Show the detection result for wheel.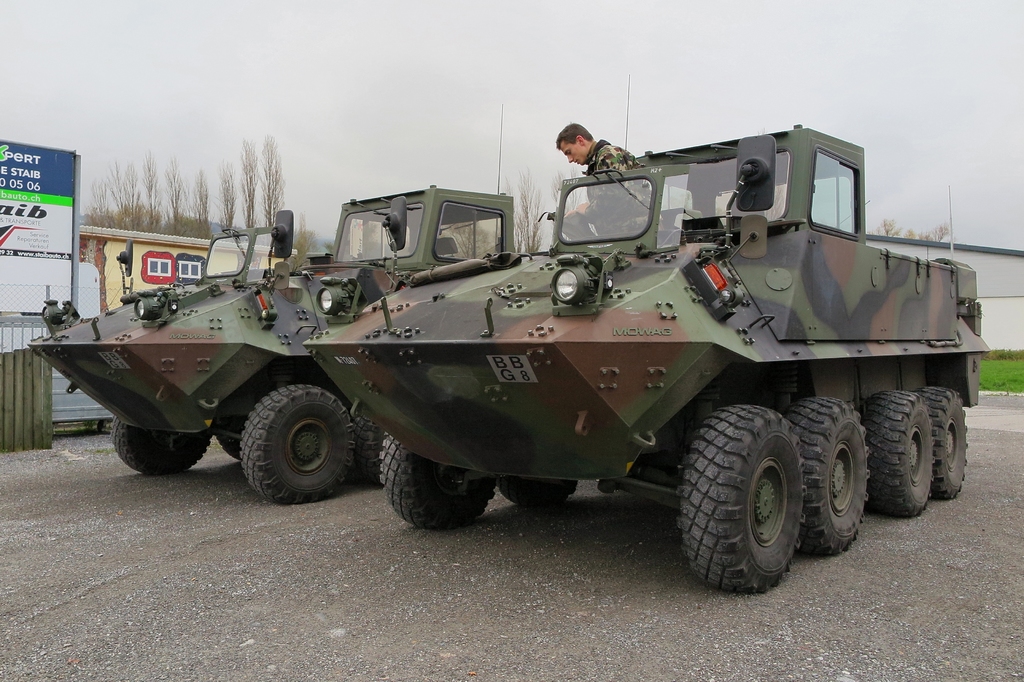
(x1=380, y1=435, x2=497, y2=535).
